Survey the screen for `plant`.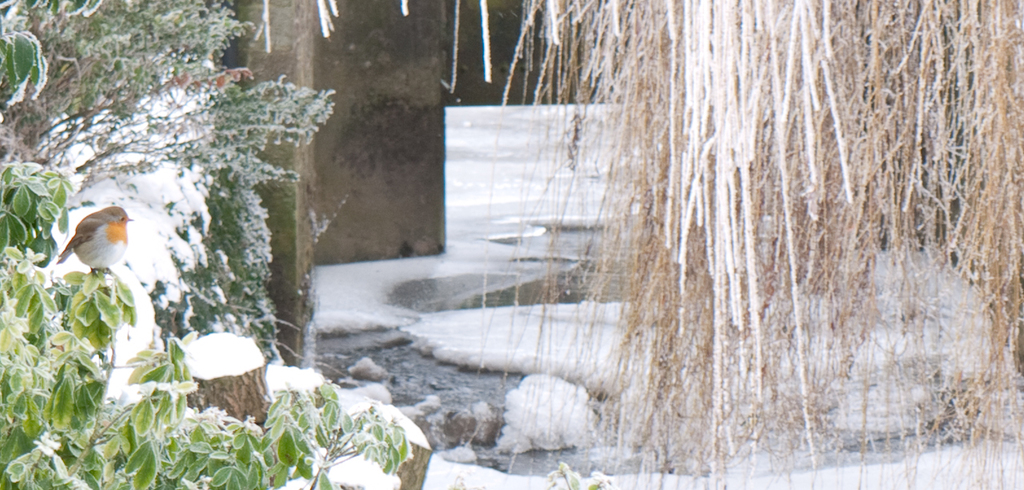
Survey found: Rect(0, 0, 426, 489).
